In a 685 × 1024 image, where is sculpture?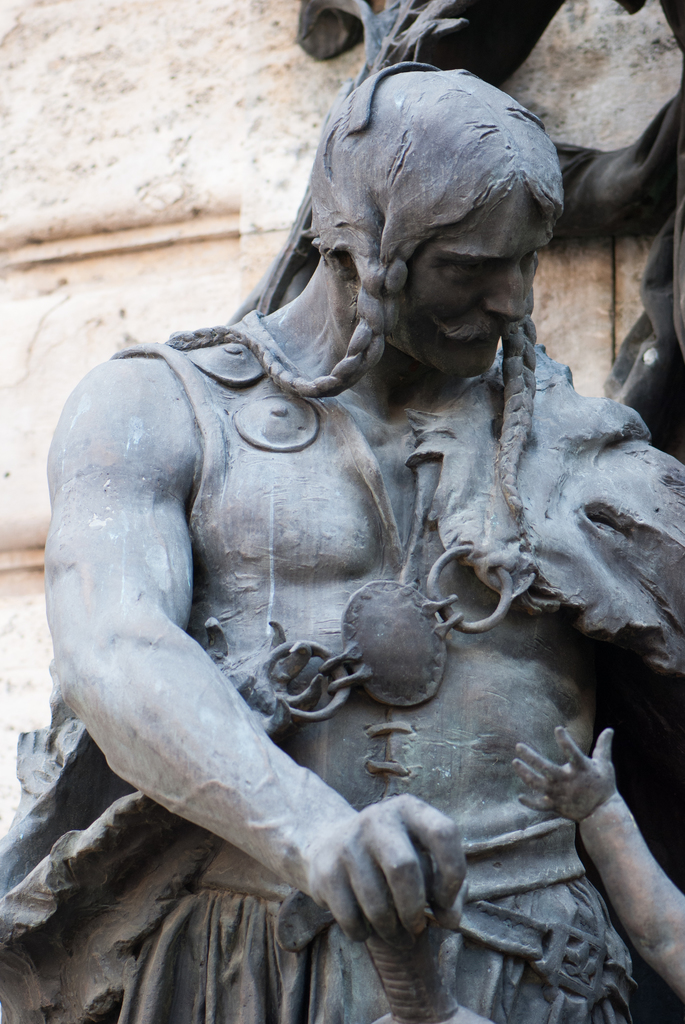
15, 55, 684, 1016.
